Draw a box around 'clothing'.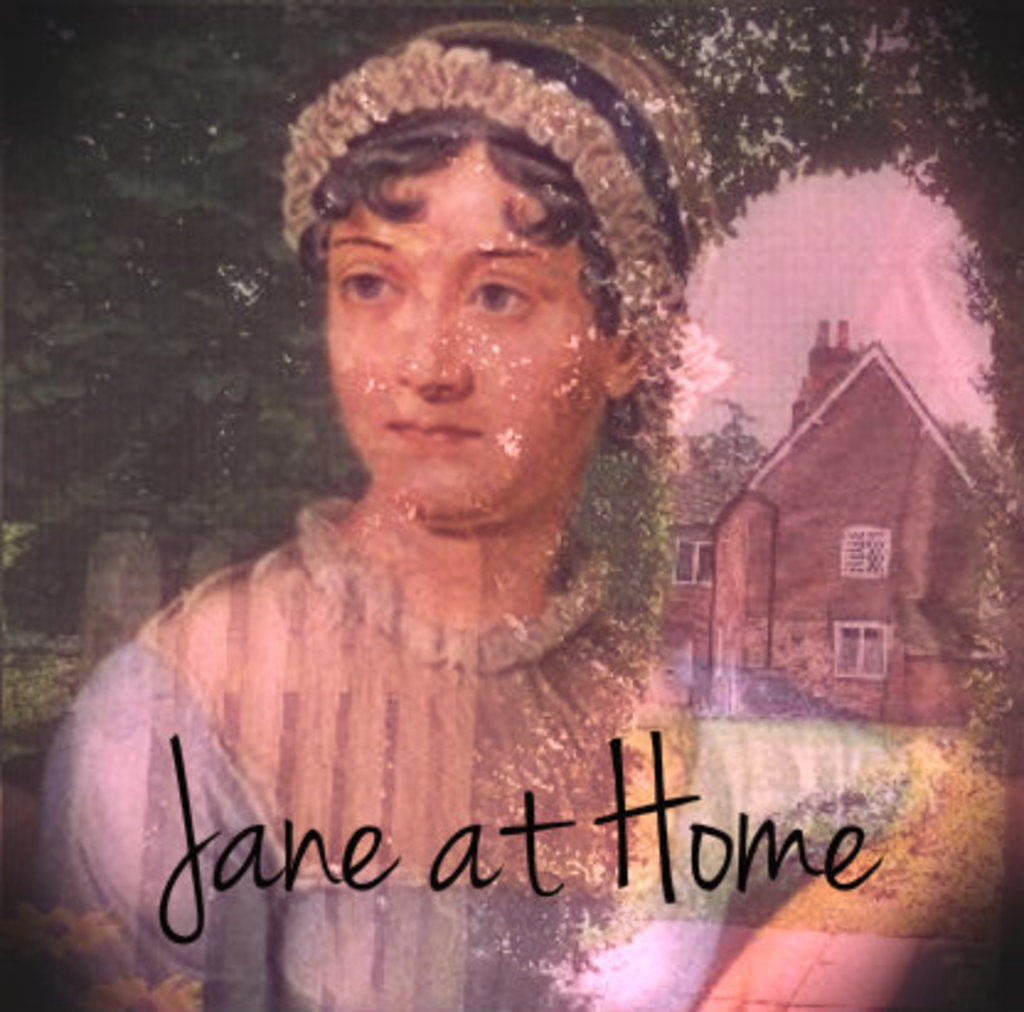
bbox=(42, 502, 923, 1010).
